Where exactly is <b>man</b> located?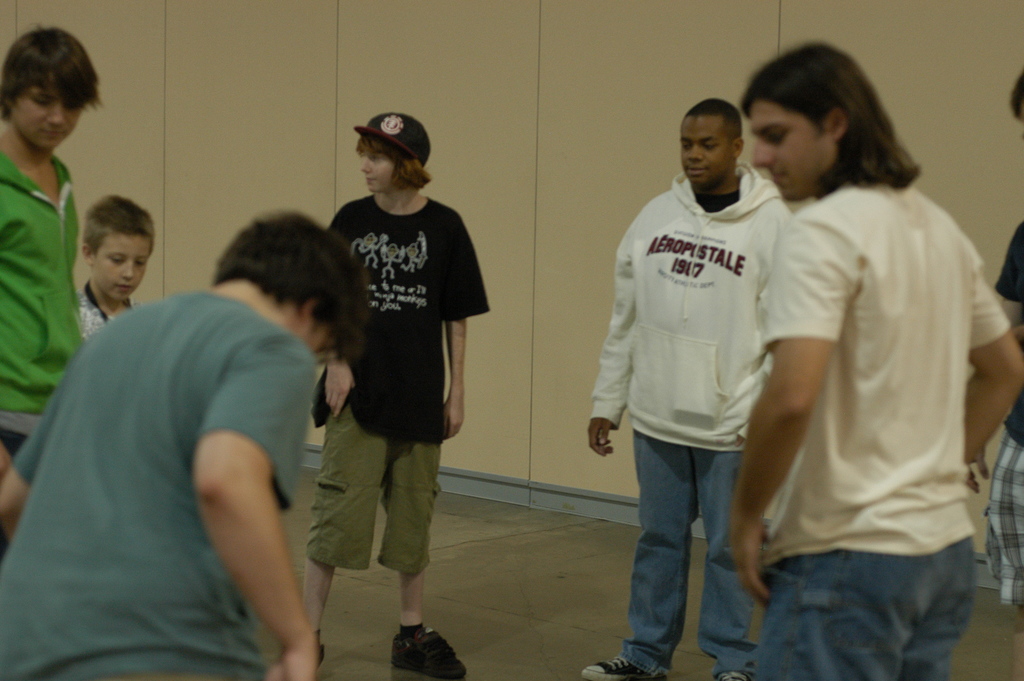
Its bounding box is 989:74:1023:604.
